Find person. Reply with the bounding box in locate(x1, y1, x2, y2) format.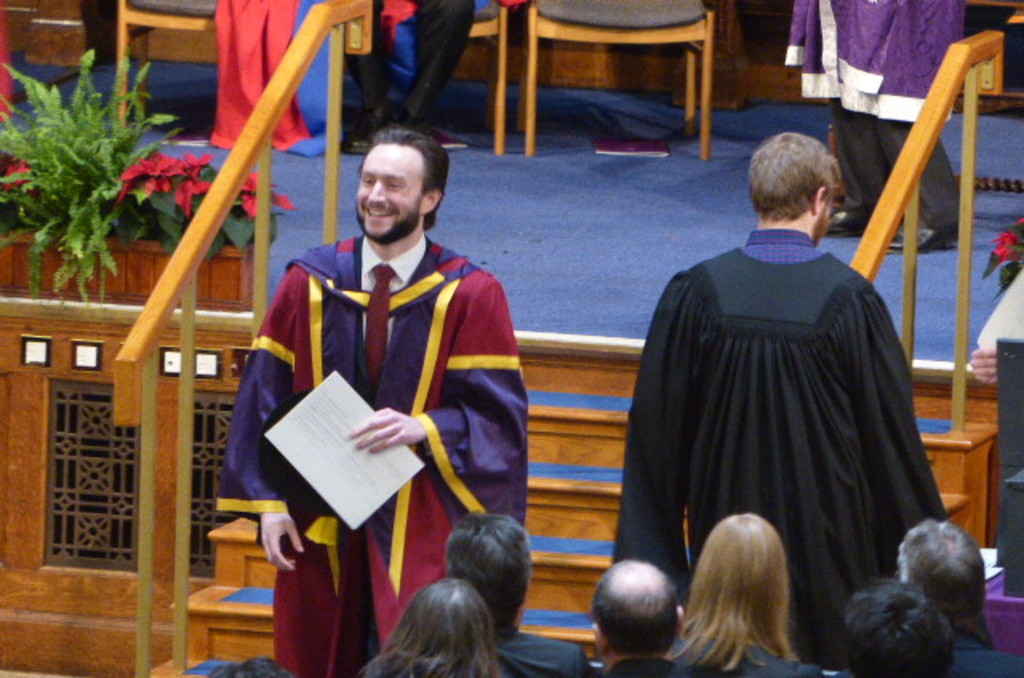
locate(434, 507, 590, 676).
